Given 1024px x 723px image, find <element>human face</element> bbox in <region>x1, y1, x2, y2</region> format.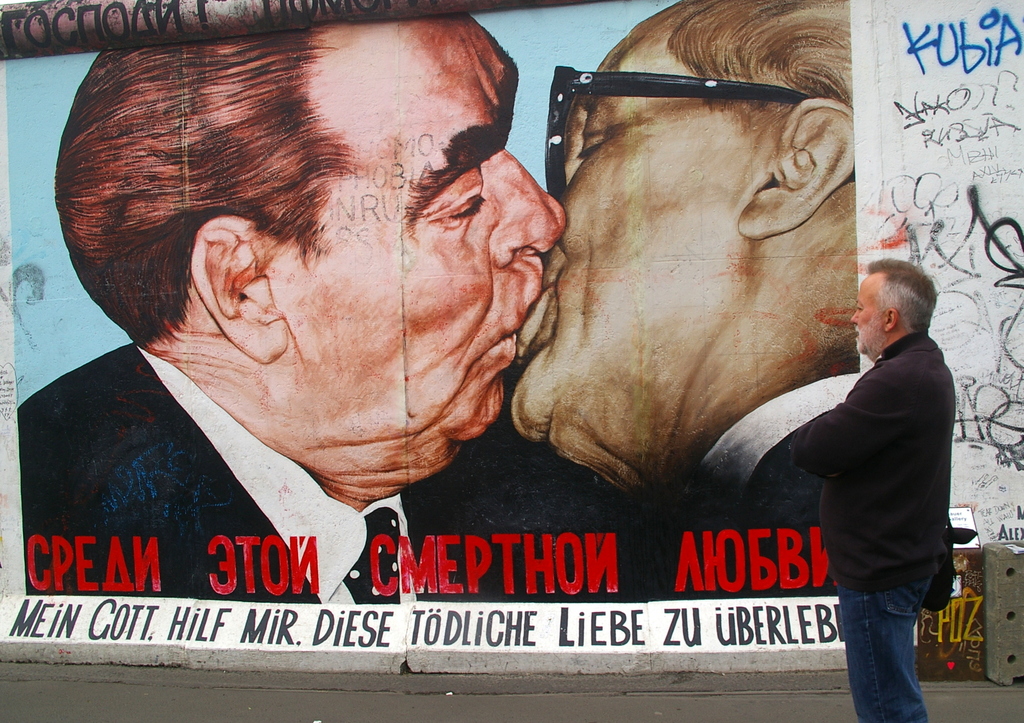
<region>849, 279, 884, 353</region>.
